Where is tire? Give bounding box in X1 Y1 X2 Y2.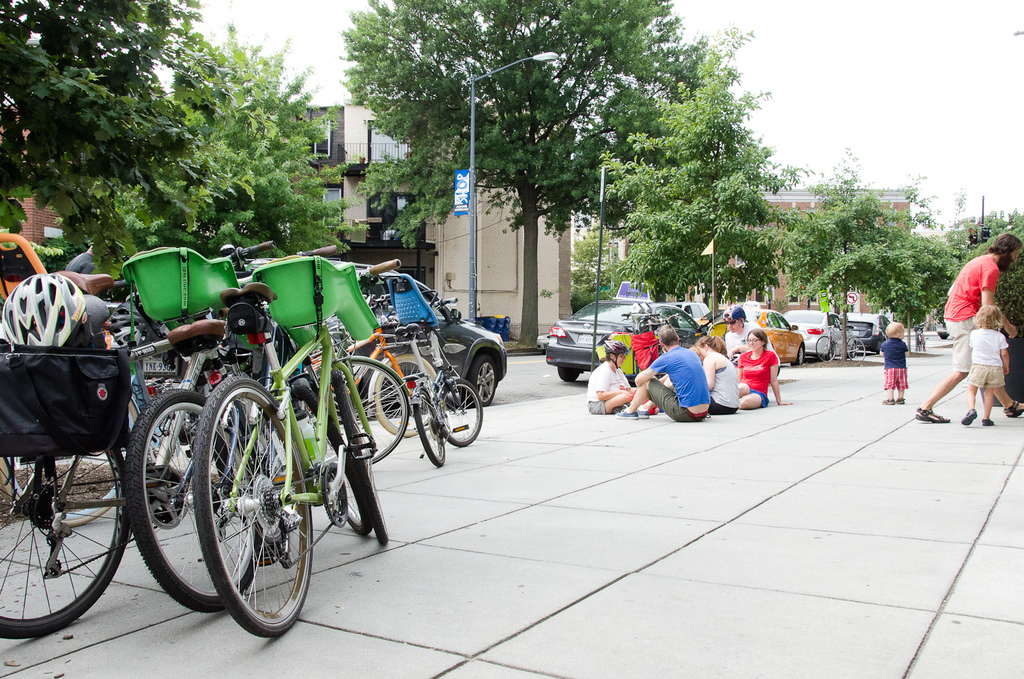
373 352 437 436.
